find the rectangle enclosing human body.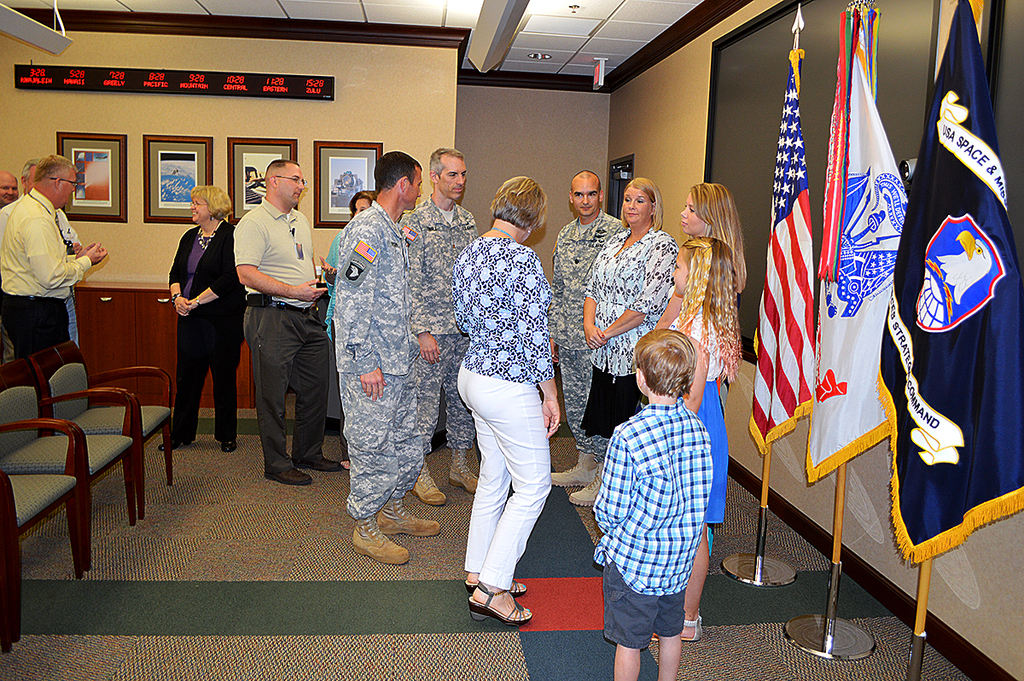
[163, 177, 238, 456].
